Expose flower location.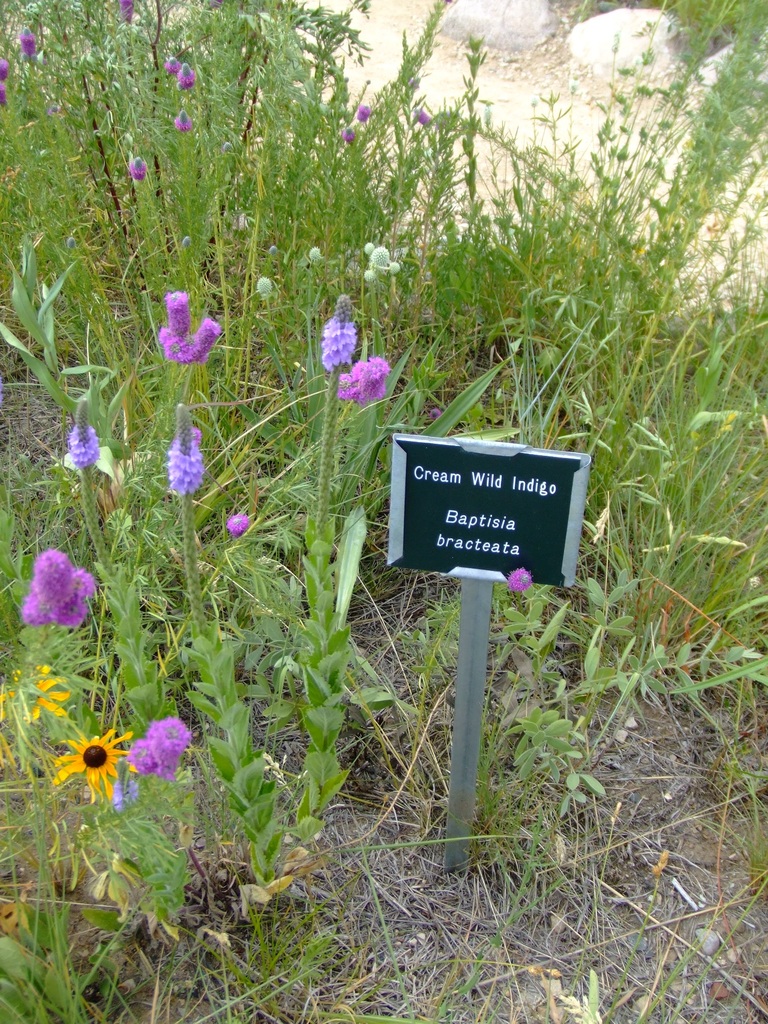
Exposed at {"x1": 175, "y1": 63, "x2": 195, "y2": 88}.
